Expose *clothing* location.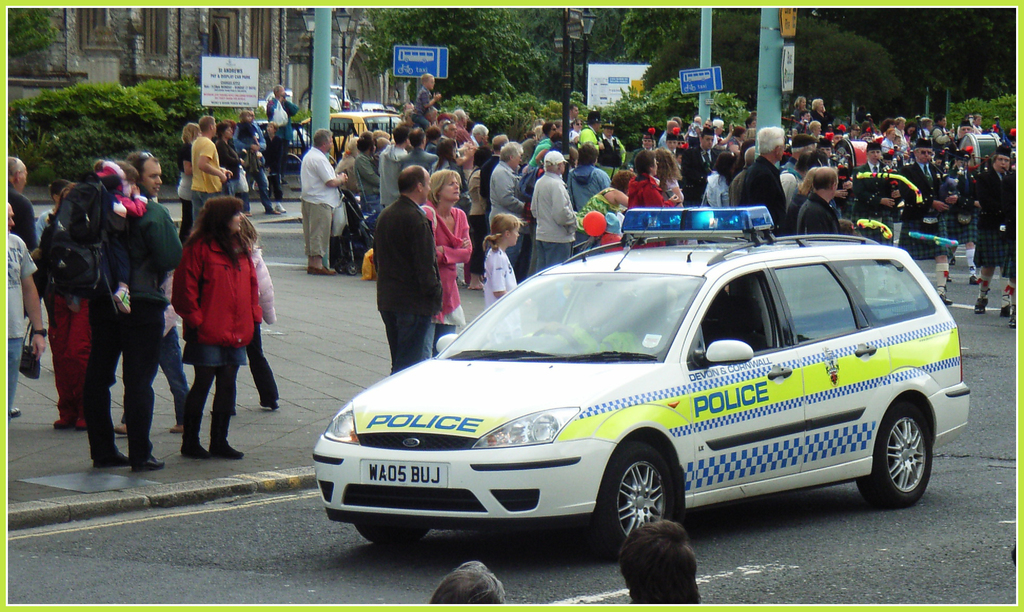
Exposed at 428:135:463:176.
